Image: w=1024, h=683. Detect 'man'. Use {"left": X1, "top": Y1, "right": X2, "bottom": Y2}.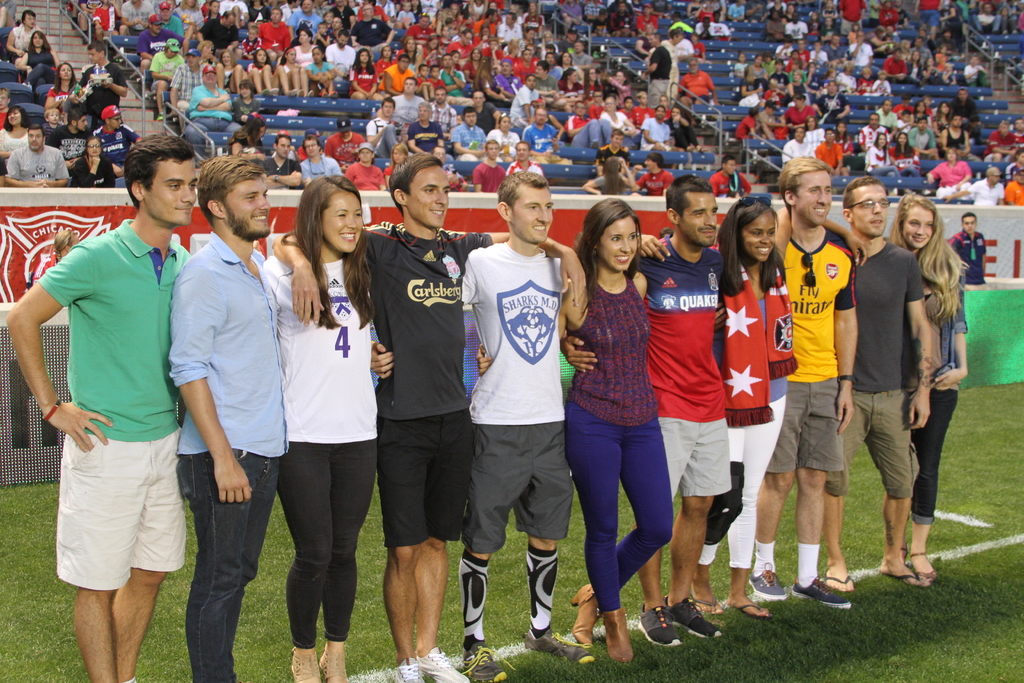
{"left": 403, "top": 12, "right": 436, "bottom": 44}.
